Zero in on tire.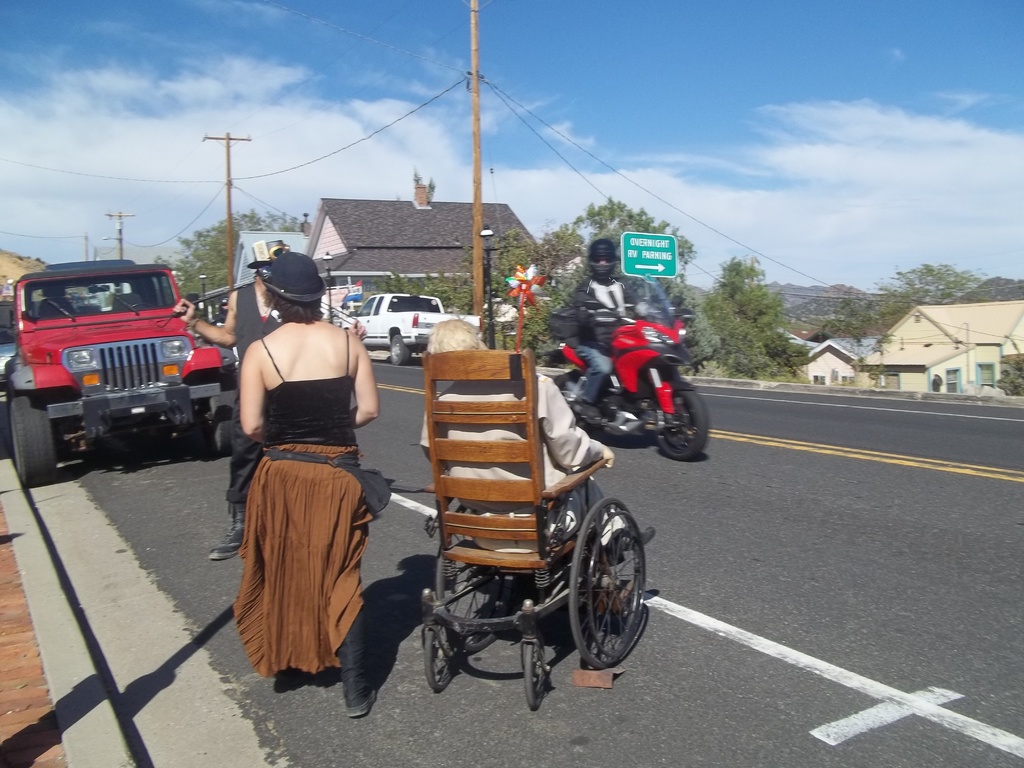
Zeroed in: [left=425, top=628, right=454, bottom=694].
